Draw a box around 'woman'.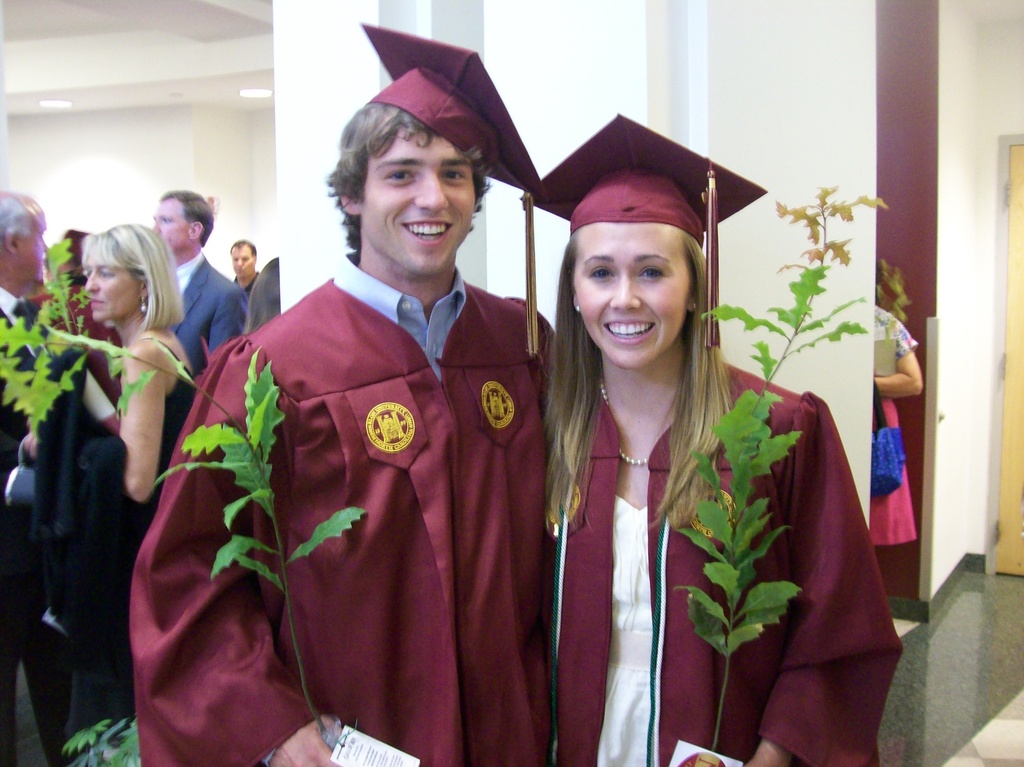
box=[539, 218, 897, 766].
